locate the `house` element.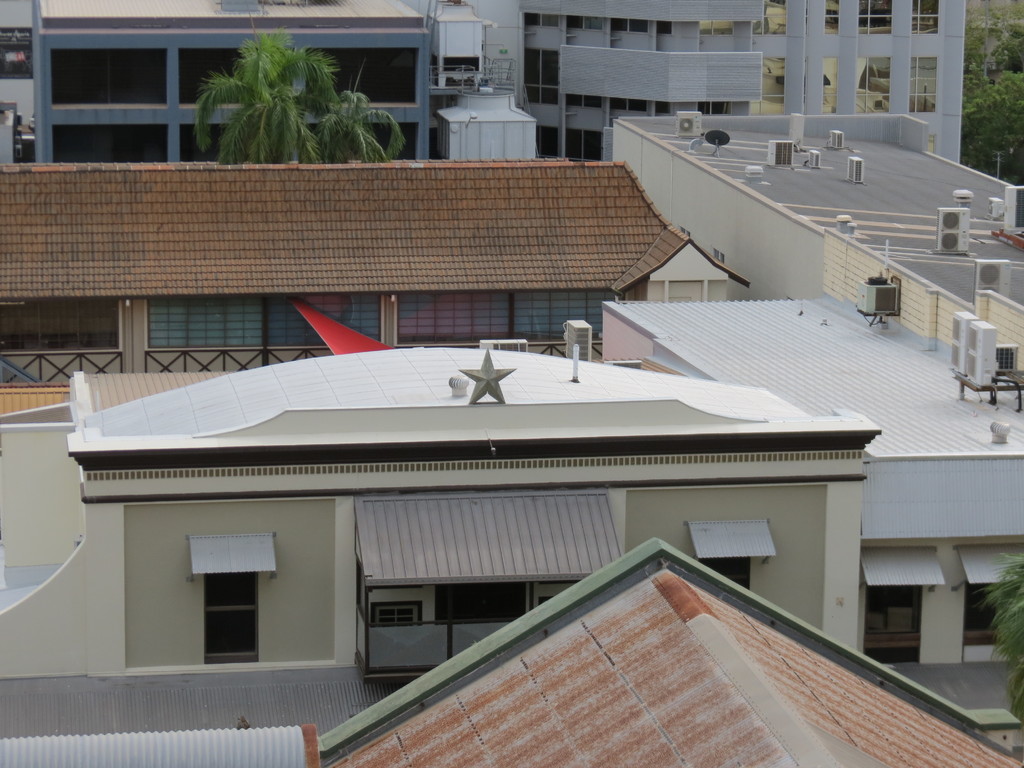
Element bbox: bbox(0, 155, 753, 393).
